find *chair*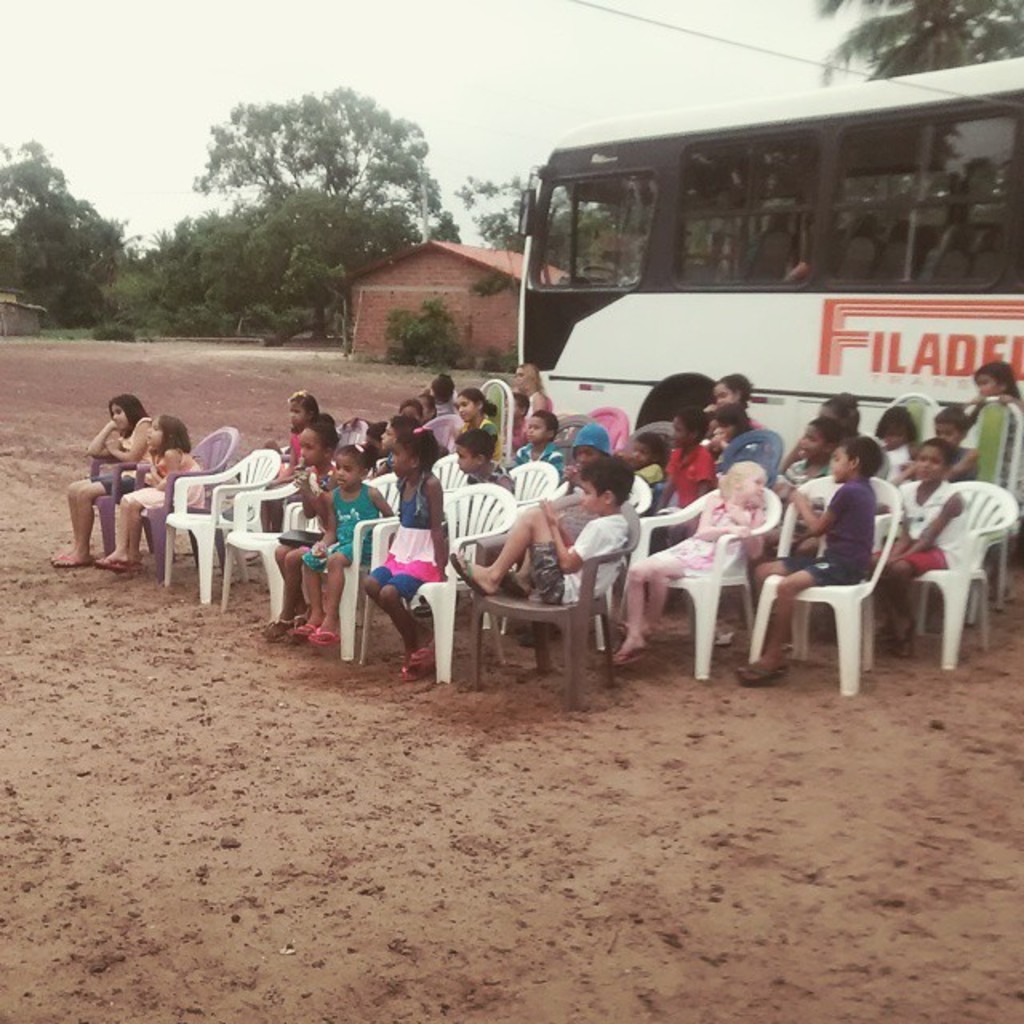
{"left": 555, "top": 406, "right": 602, "bottom": 450}
